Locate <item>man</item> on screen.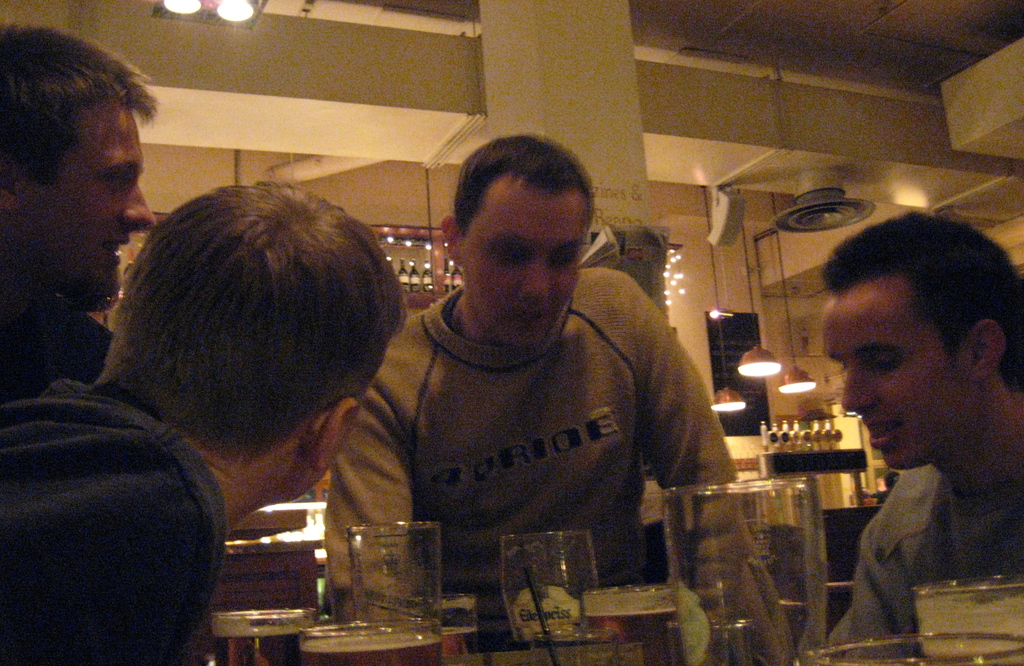
On screen at left=290, top=146, right=748, bottom=627.
